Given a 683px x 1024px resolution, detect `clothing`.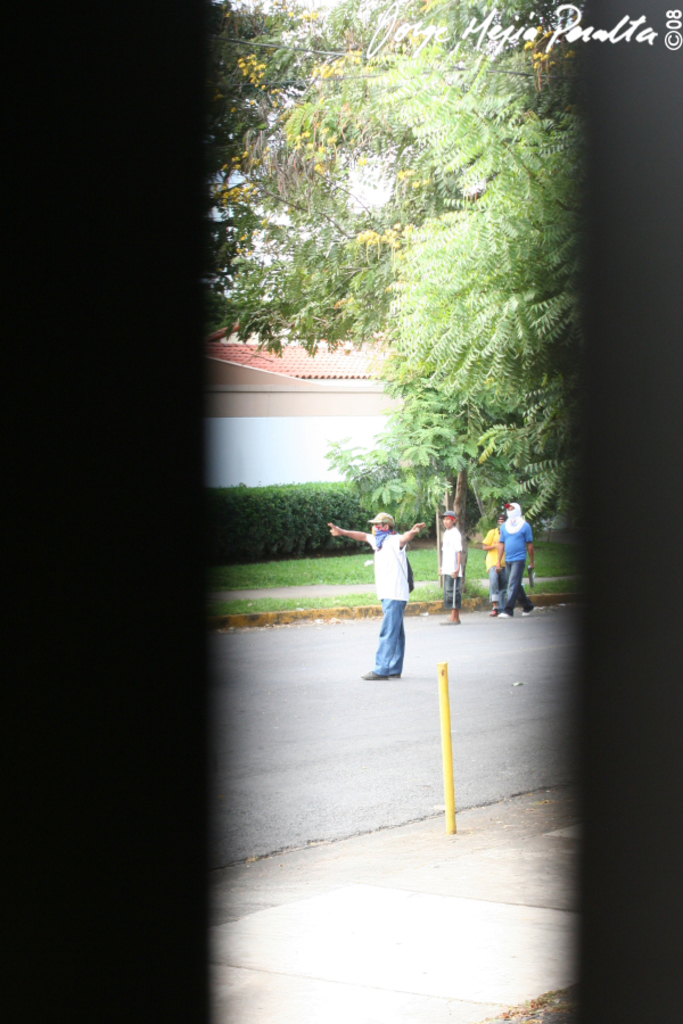
(x1=438, y1=519, x2=467, y2=608).
